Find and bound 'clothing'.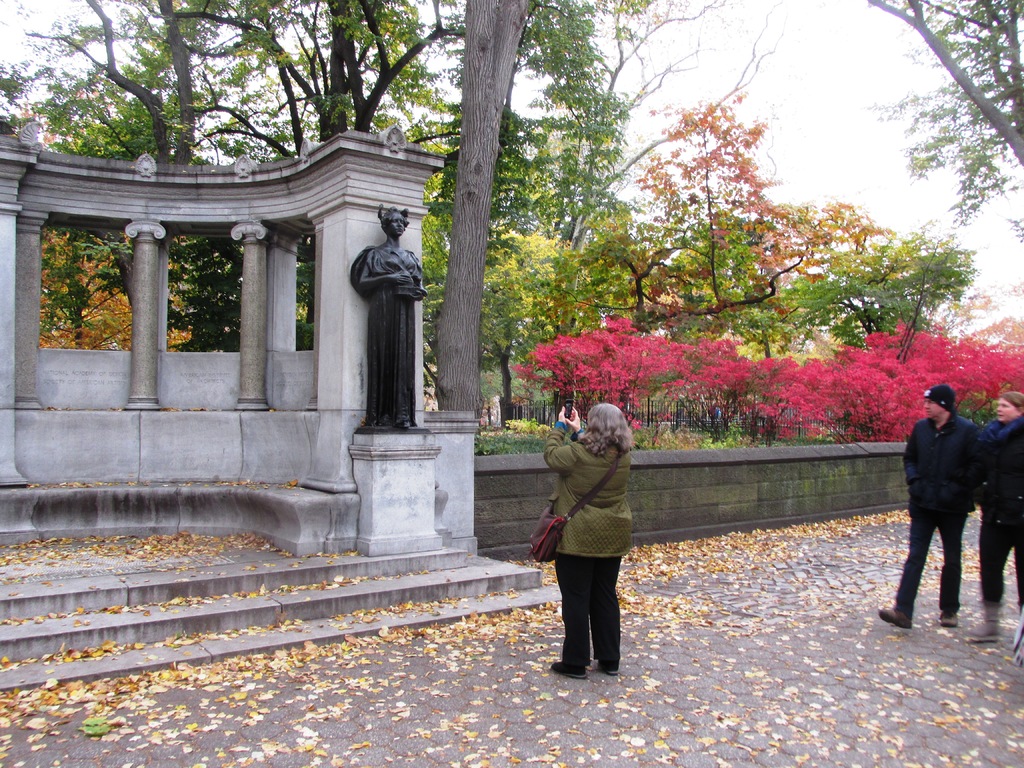
Bound: (887, 410, 969, 621).
